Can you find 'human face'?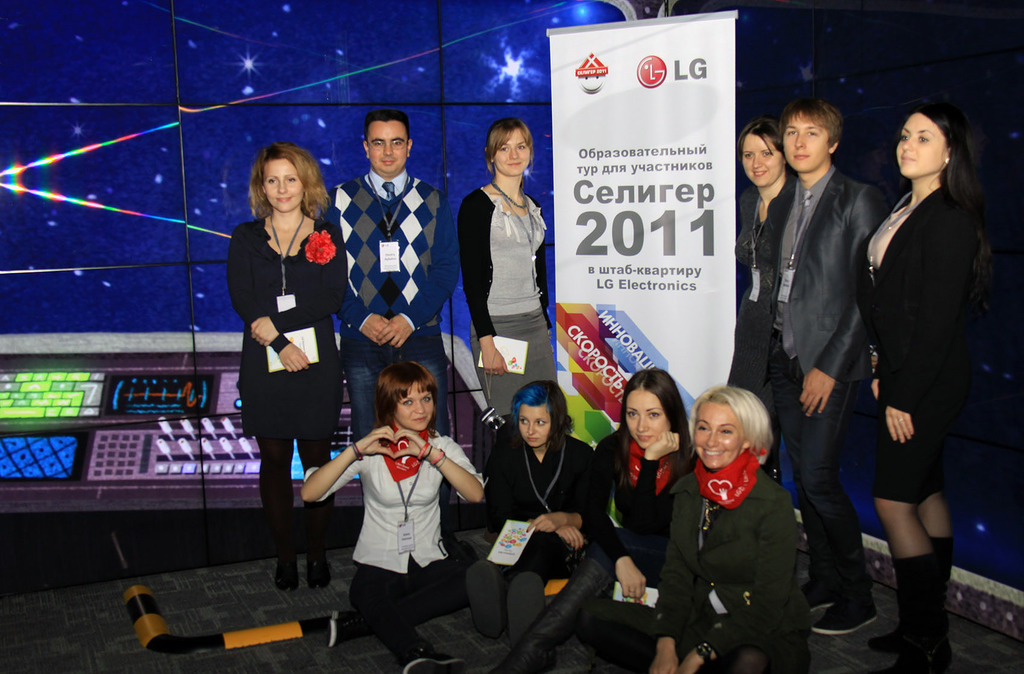
Yes, bounding box: {"left": 393, "top": 383, "right": 435, "bottom": 428}.
